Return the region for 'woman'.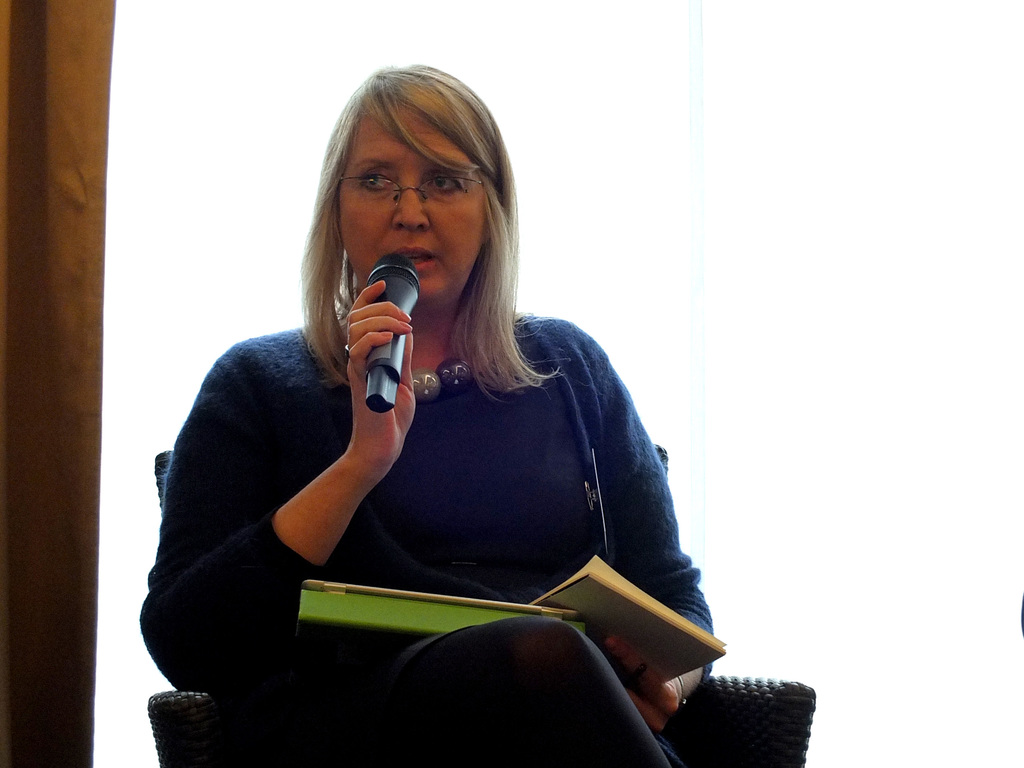
bbox=[173, 106, 740, 767].
